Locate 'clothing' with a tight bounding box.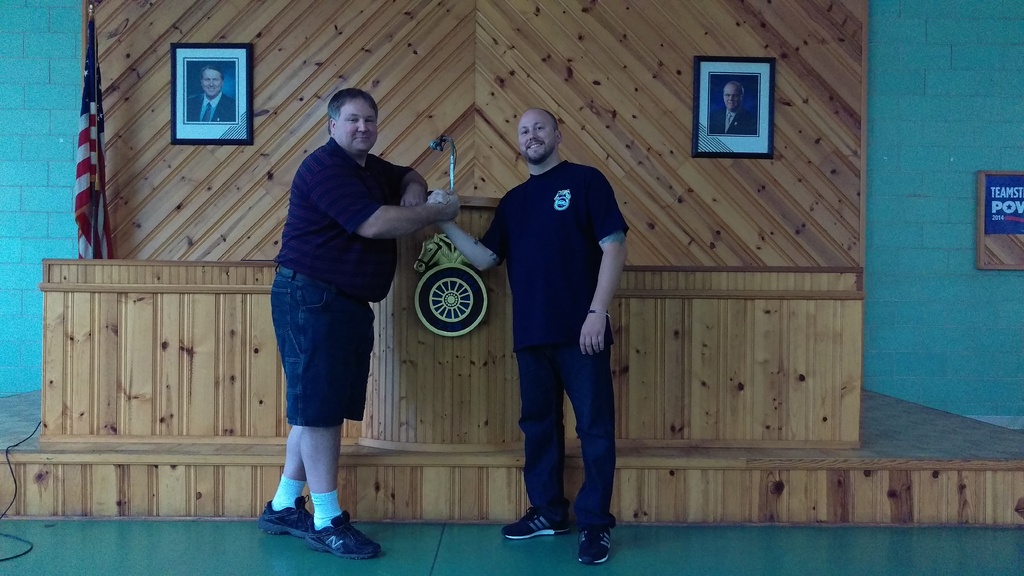
select_region(708, 105, 755, 135).
